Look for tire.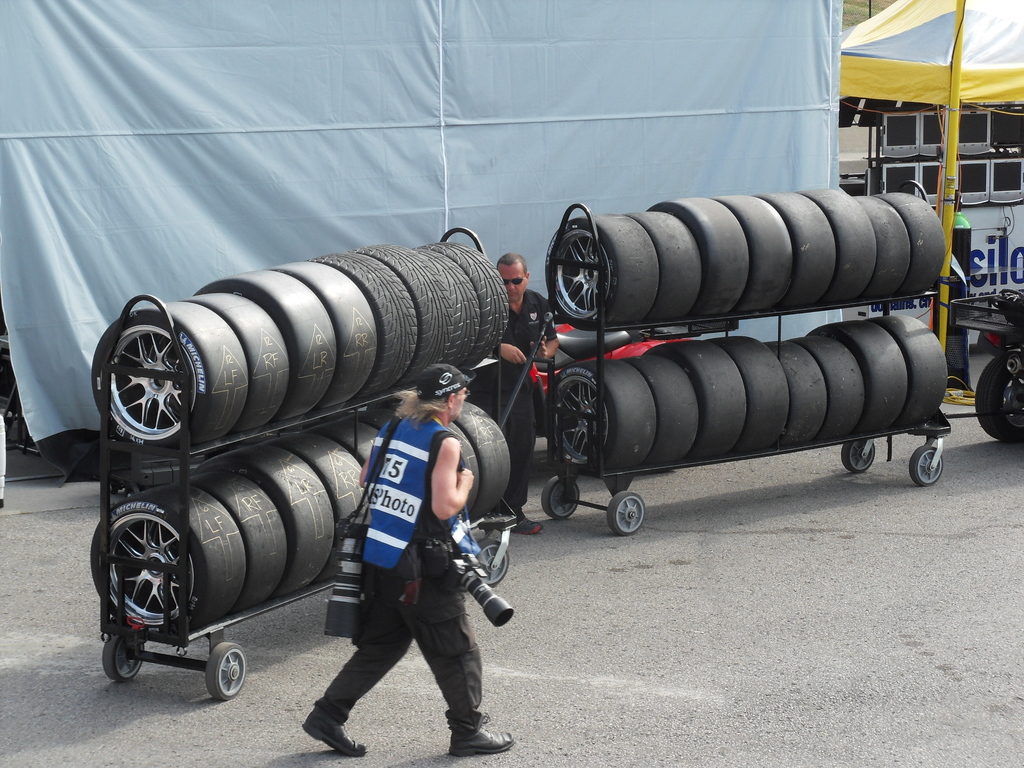
Found: region(207, 643, 245, 699).
